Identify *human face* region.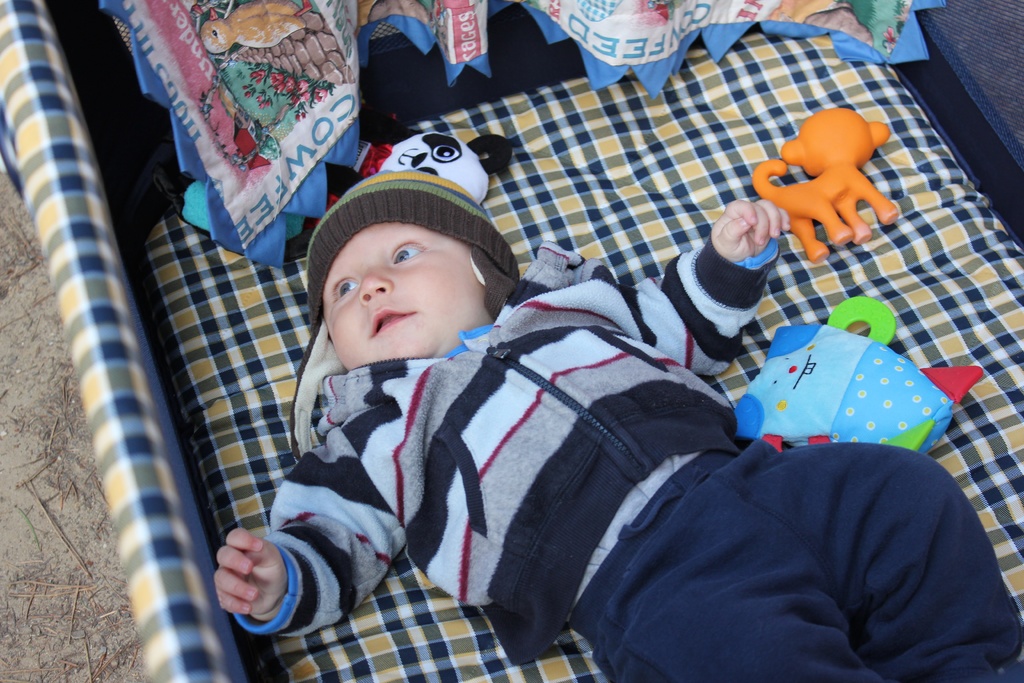
Region: left=323, top=226, right=492, bottom=359.
